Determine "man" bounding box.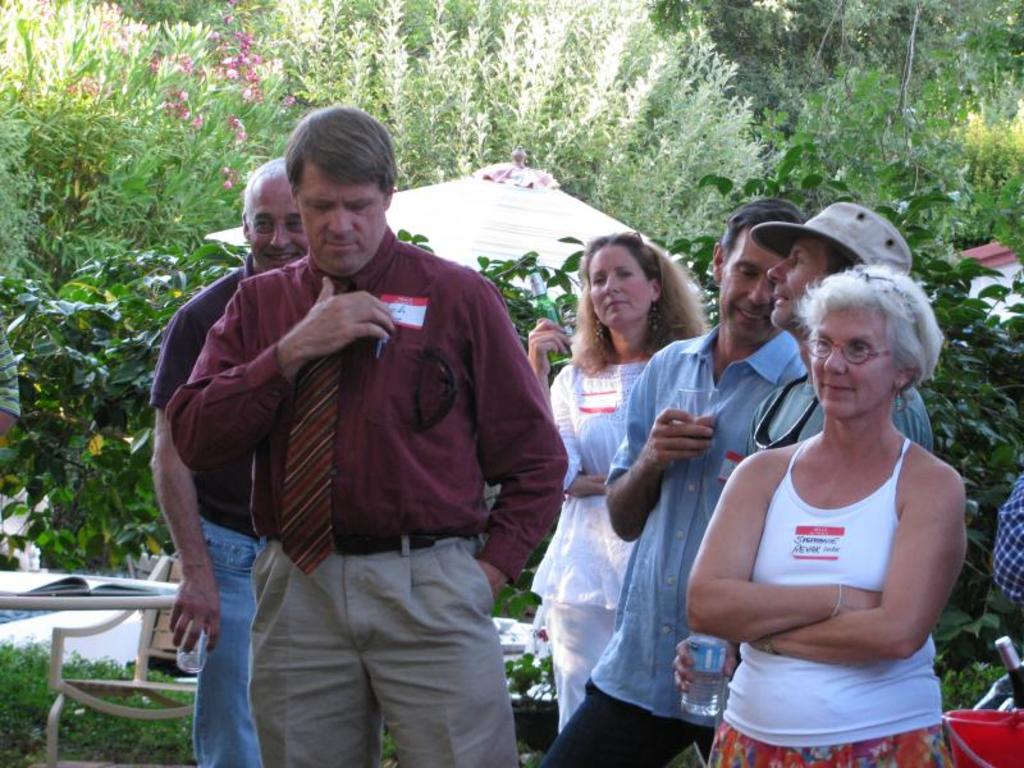
Determined: region(737, 198, 928, 472).
